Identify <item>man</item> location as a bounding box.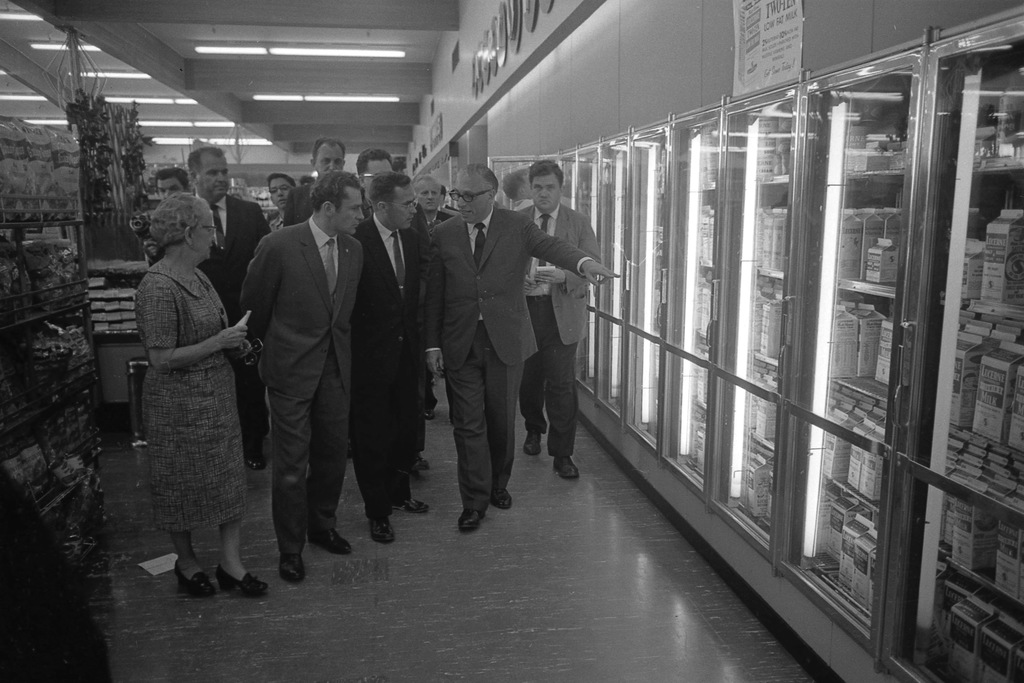
bbox(355, 149, 390, 219).
